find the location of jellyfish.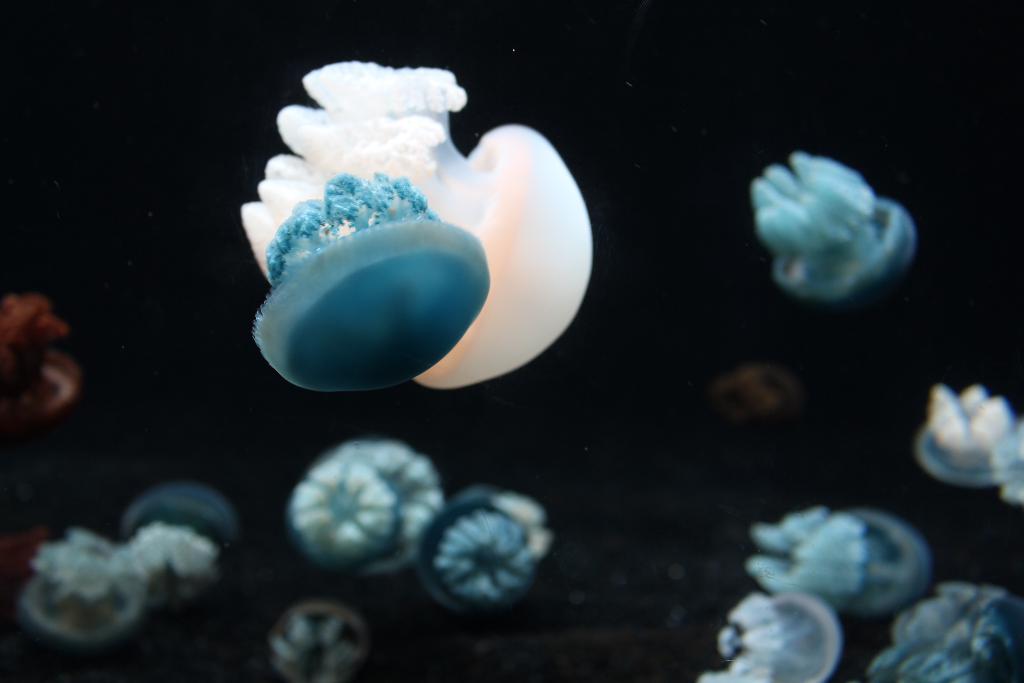
Location: left=113, top=487, right=236, bottom=609.
